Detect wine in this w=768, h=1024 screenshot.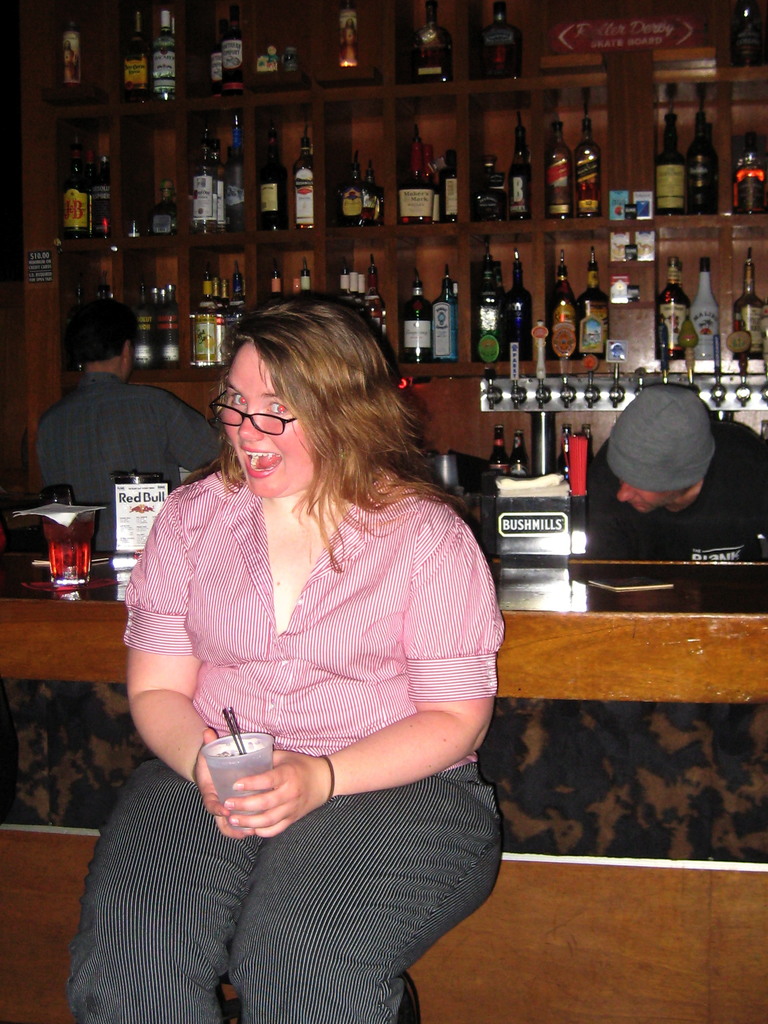
Detection: 578:248:602:362.
